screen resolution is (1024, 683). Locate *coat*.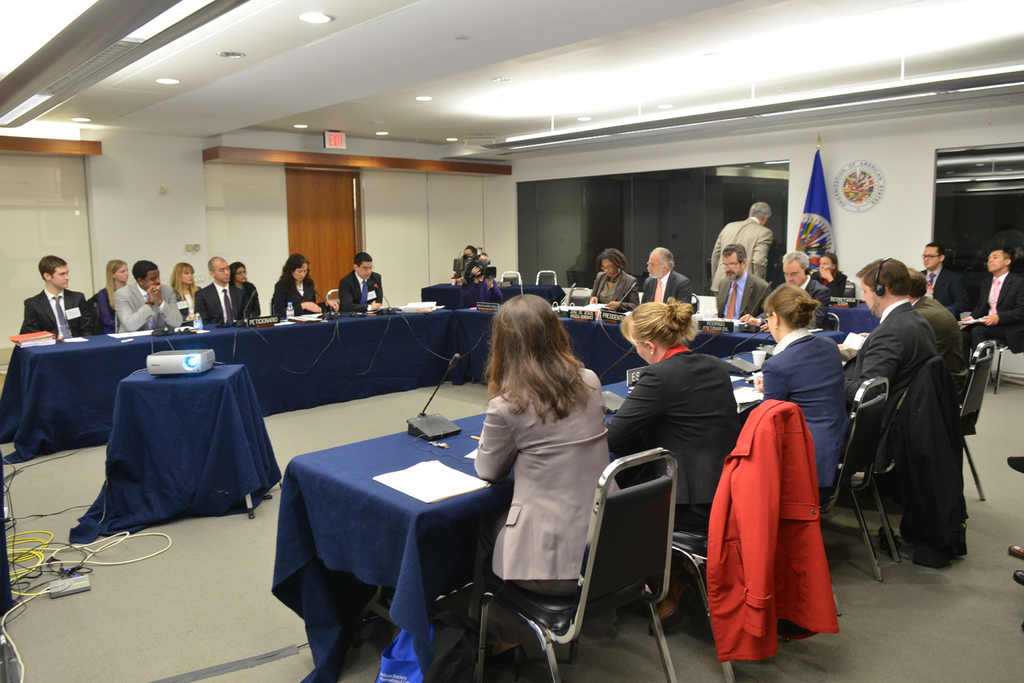
BBox(812, 268, 847, 289).
